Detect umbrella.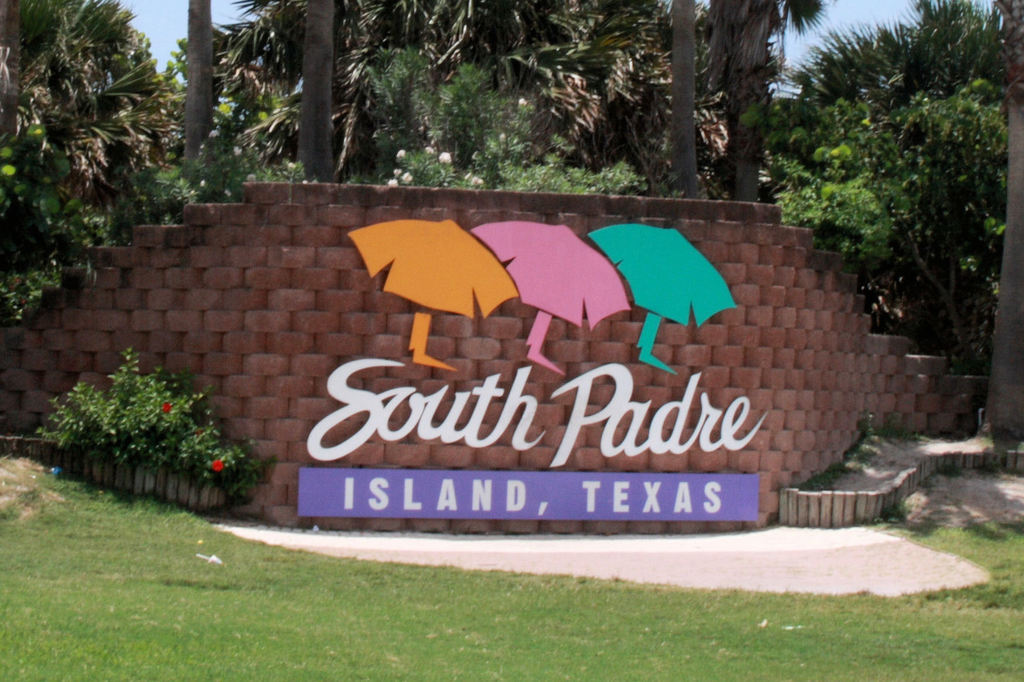
Detected at rect(589, 228, 738, 376).
